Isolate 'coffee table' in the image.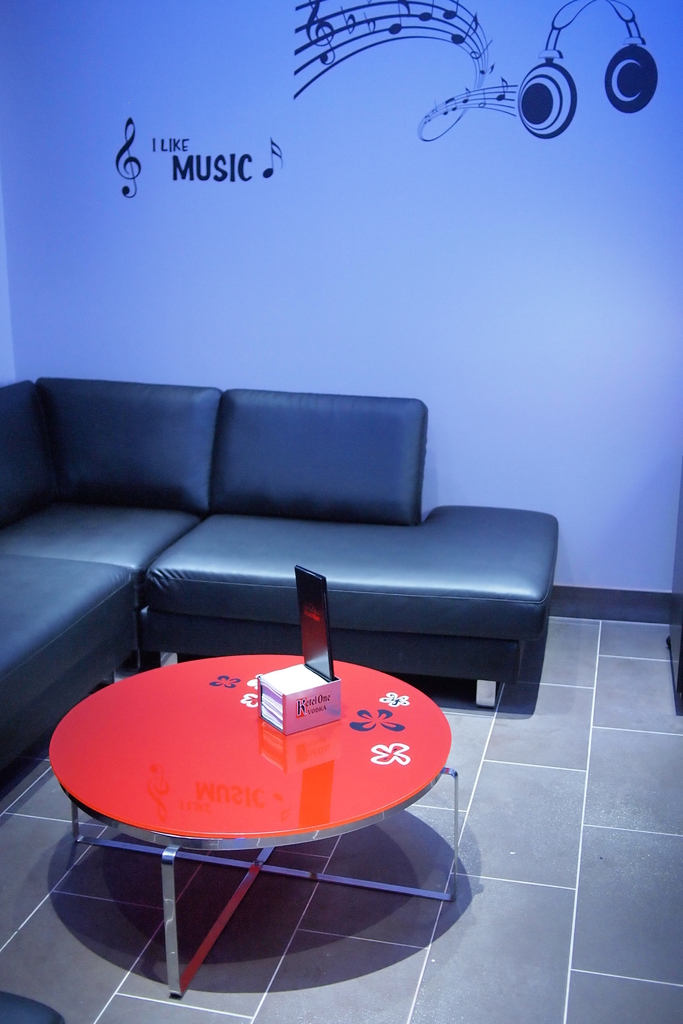
Isolated region: Rect(30, 615, 467, 1023).
